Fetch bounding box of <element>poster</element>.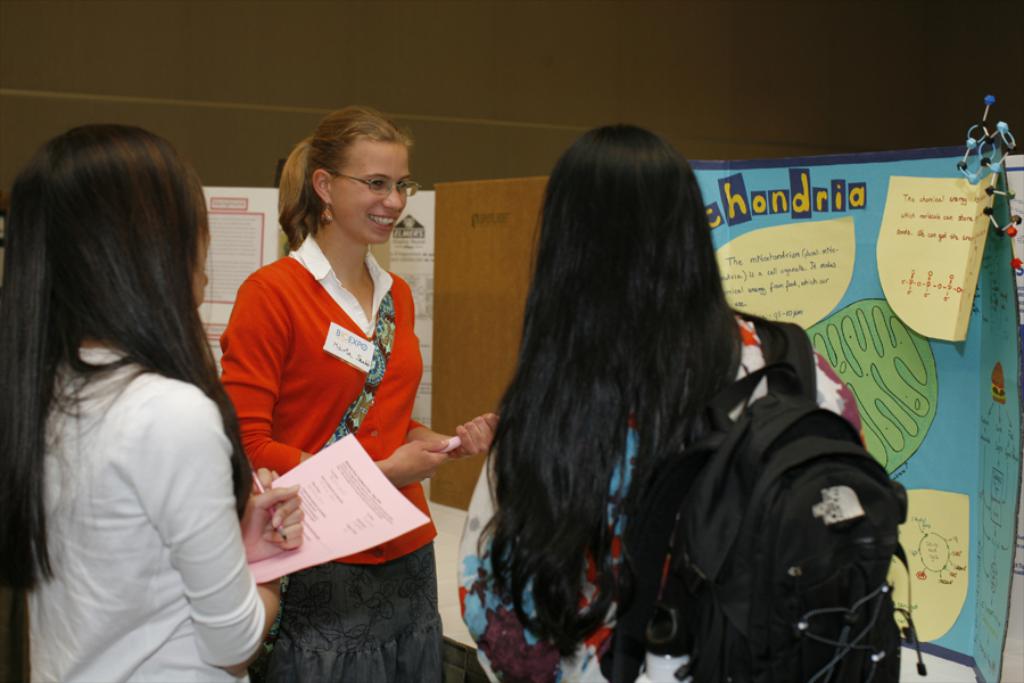
Bbox: {"left": 192, "top": 181, "right": 286, "bottom": 381}.
